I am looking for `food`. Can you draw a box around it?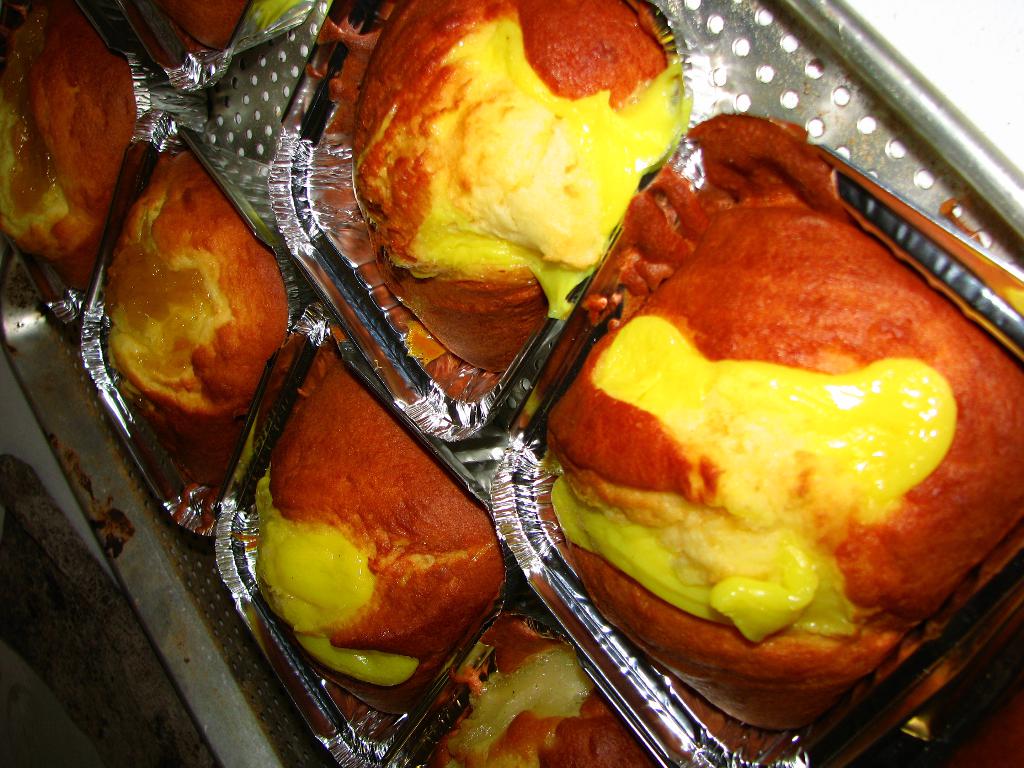
Sure, the bounding box is 553:164:1011:679.
